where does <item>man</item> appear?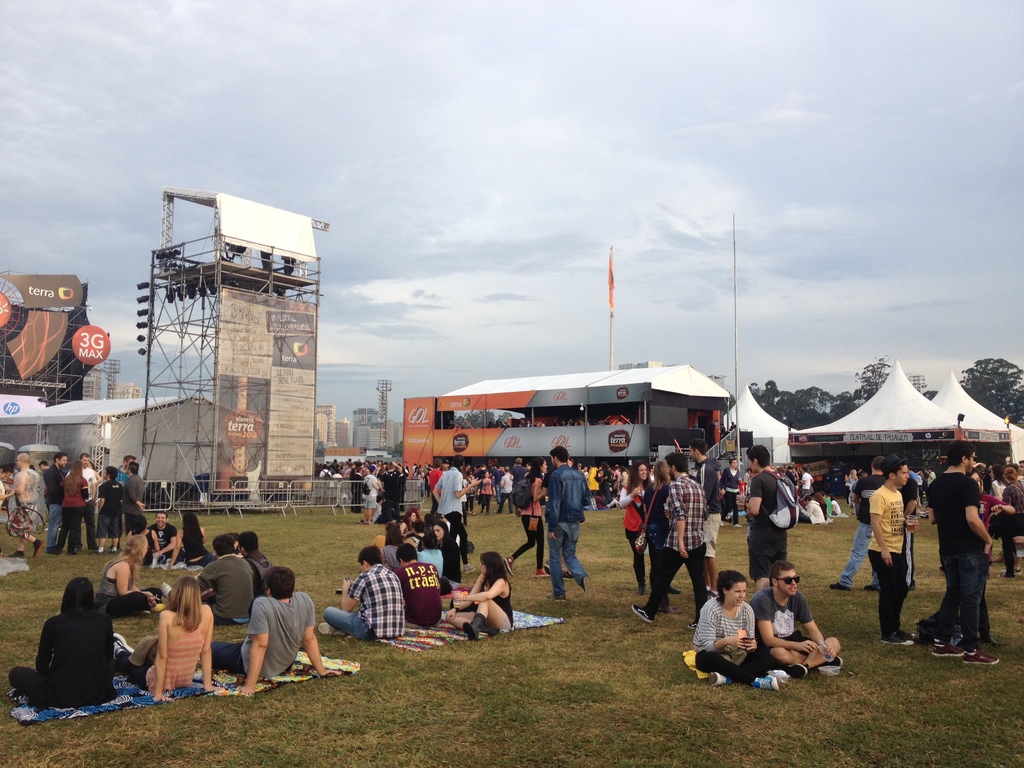
Appears at bbox=(742, 446, 794, 590).
